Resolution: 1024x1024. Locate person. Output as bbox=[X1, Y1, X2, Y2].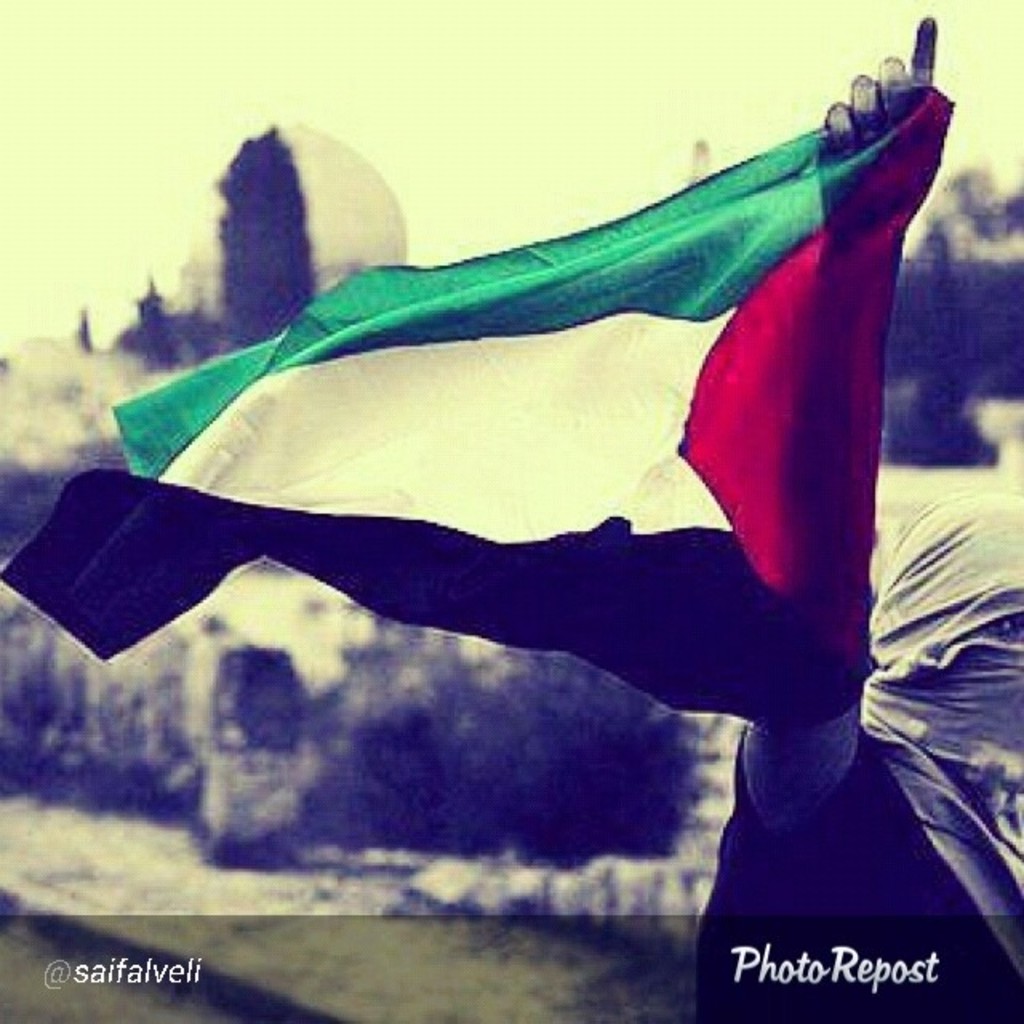
bbox=[683, 0, 1022, 1022].
